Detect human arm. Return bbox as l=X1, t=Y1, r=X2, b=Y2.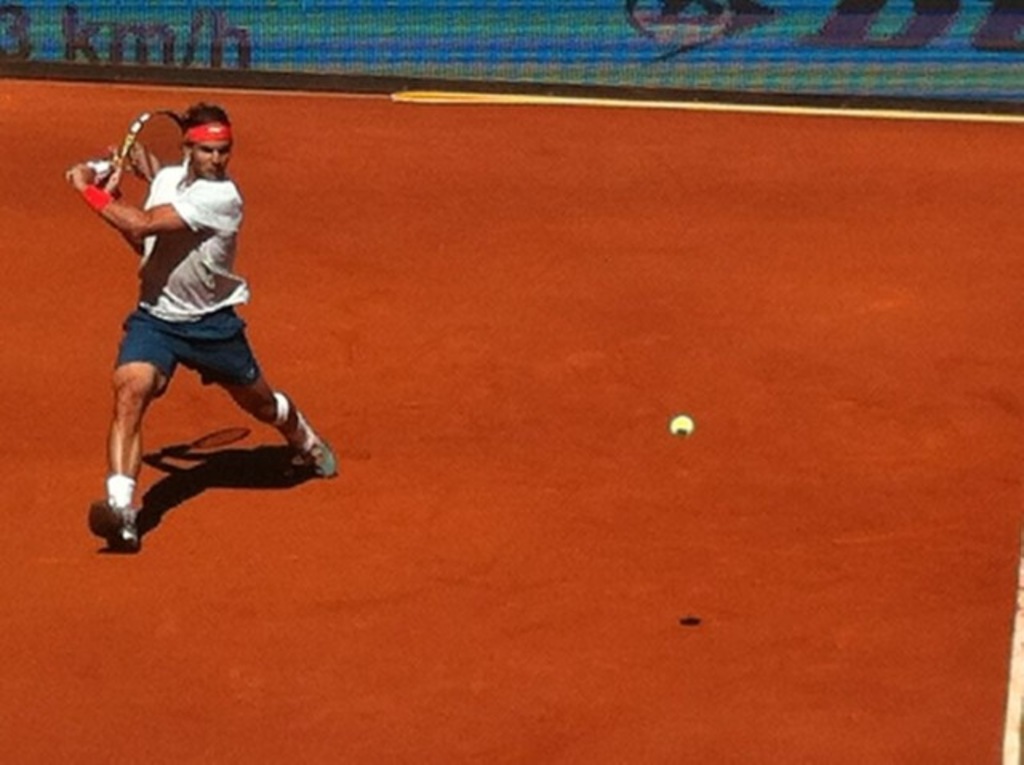
l=85, t=155, r=165, b=264.
